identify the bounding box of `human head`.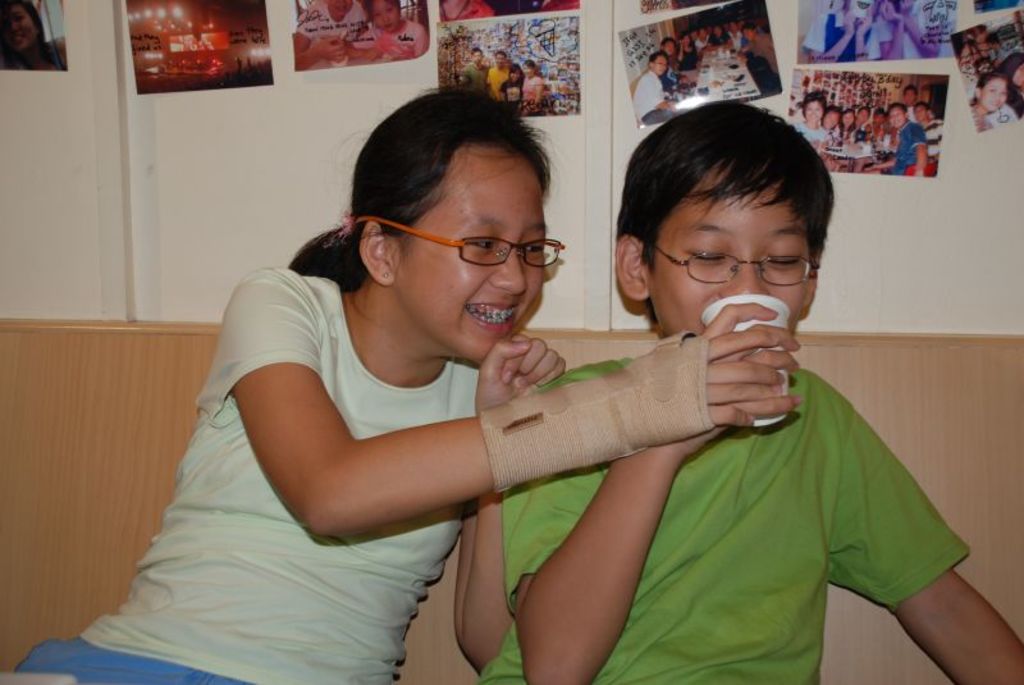
box(362, 0, 396, 29).
